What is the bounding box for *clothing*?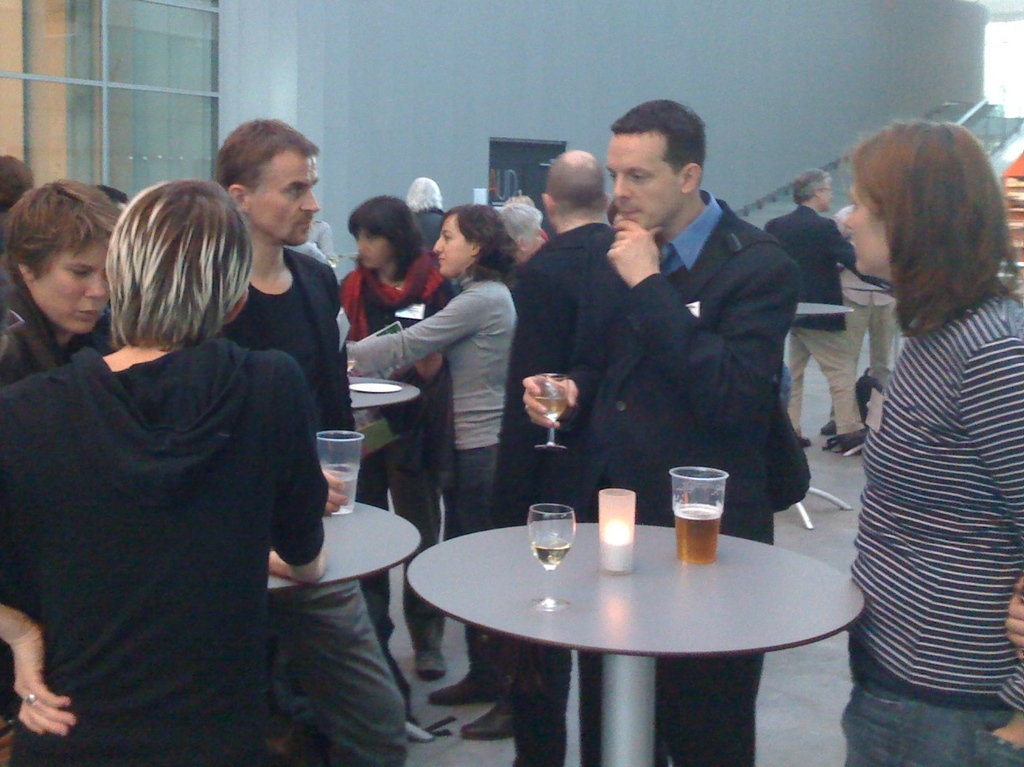
x1=839, y1=289, x2=1023, y2=764.
